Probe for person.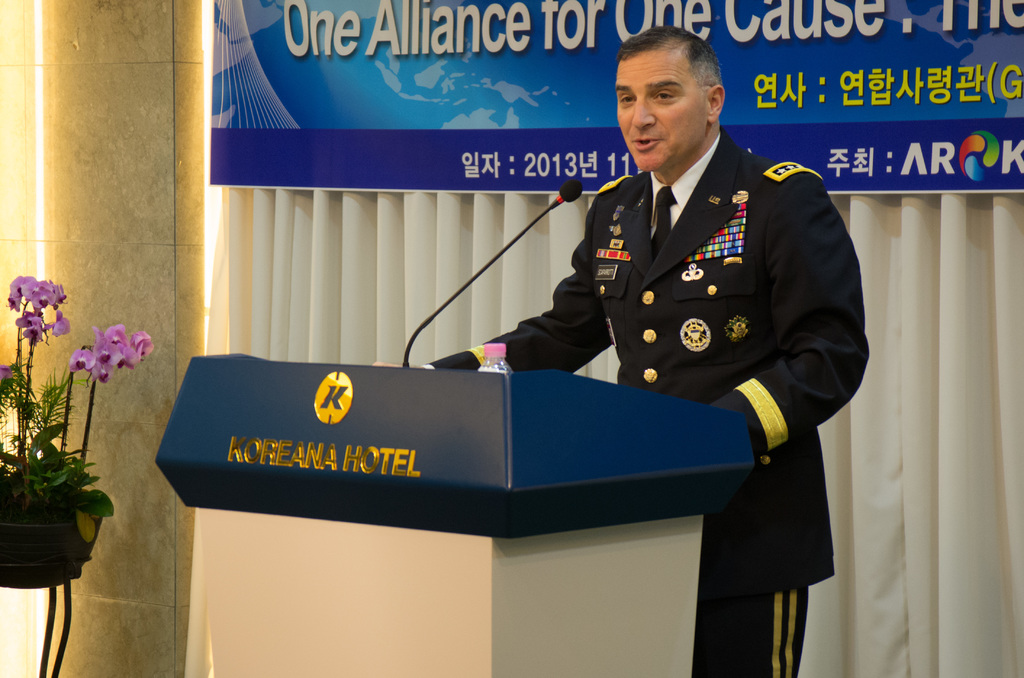
Probe result: rect(372, 24, 872, 677).
